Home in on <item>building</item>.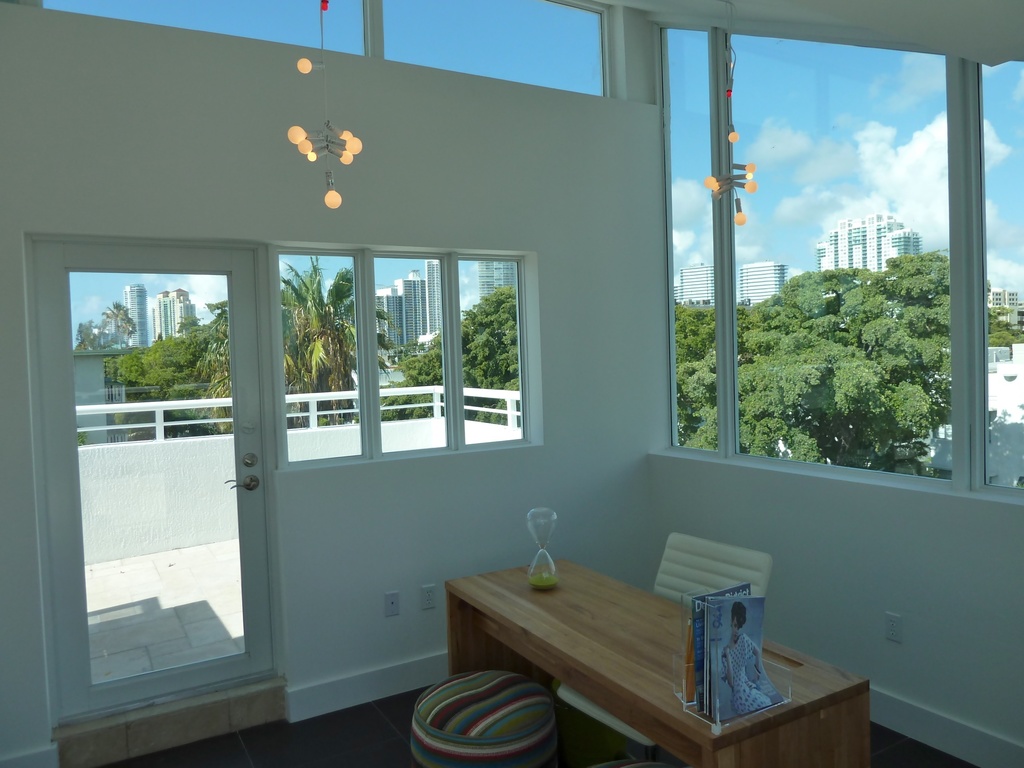
Homed in at 153:289:194:342.
